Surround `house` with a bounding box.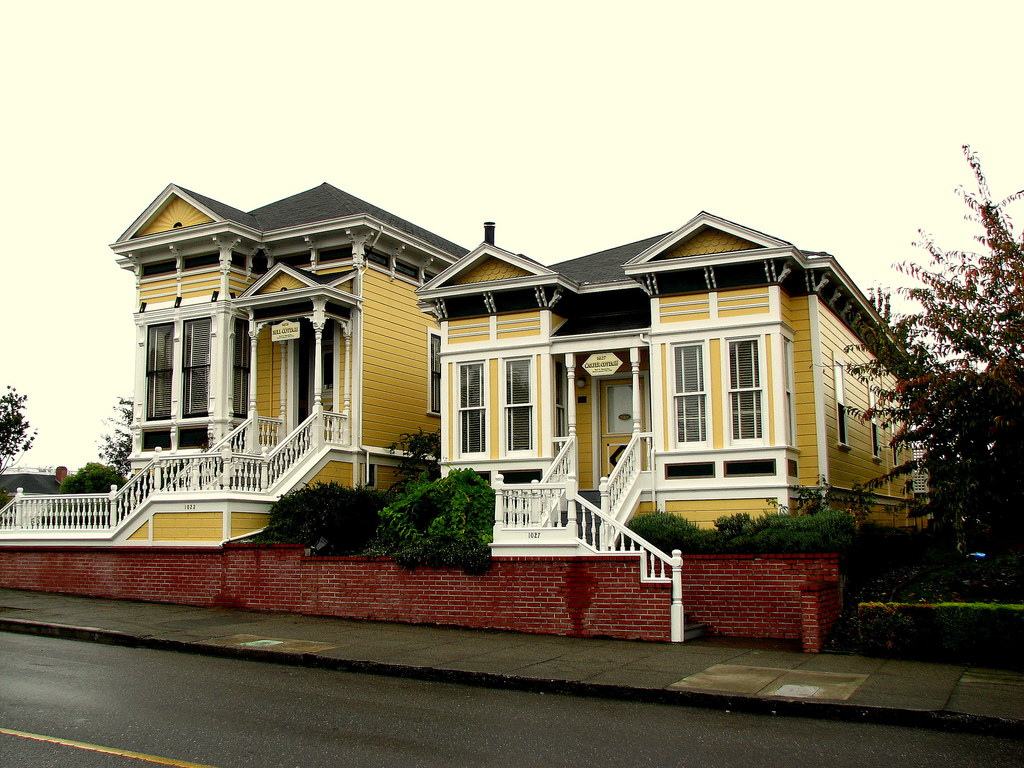
{"left": 347, "top": 196, "right": 898, "bottom": 573}.
